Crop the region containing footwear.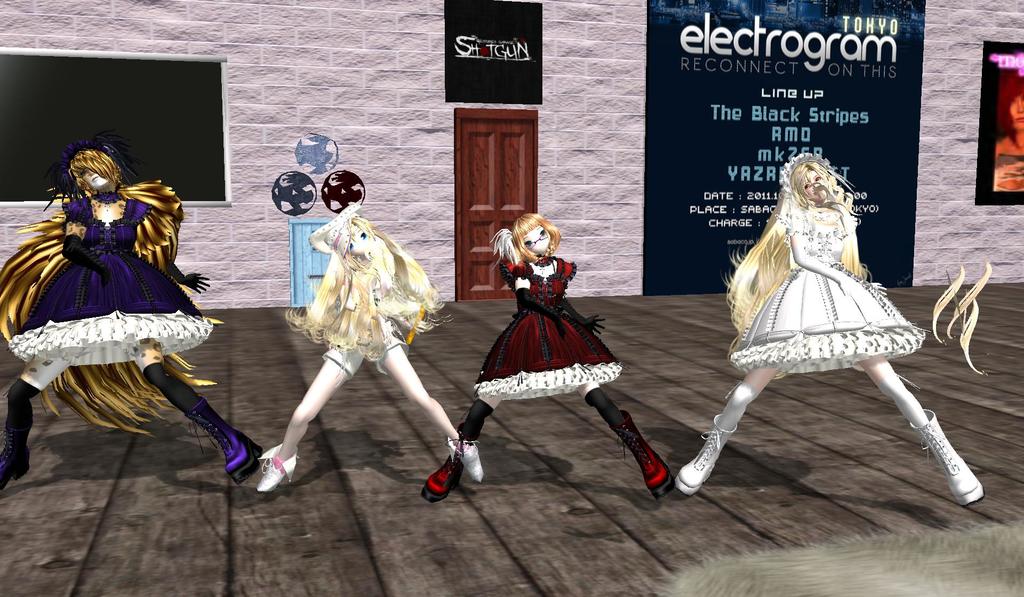
Crop region: 616:409:677:501.
